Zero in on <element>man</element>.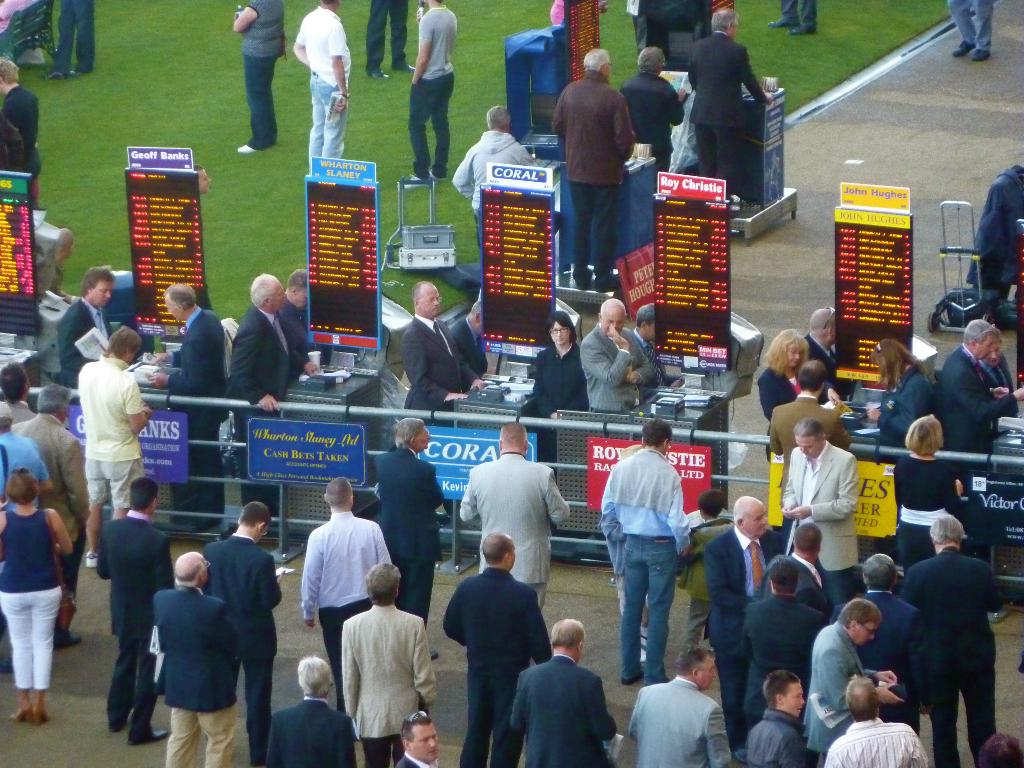
Zeroed in: bbox(397, 0, 459, 194).
